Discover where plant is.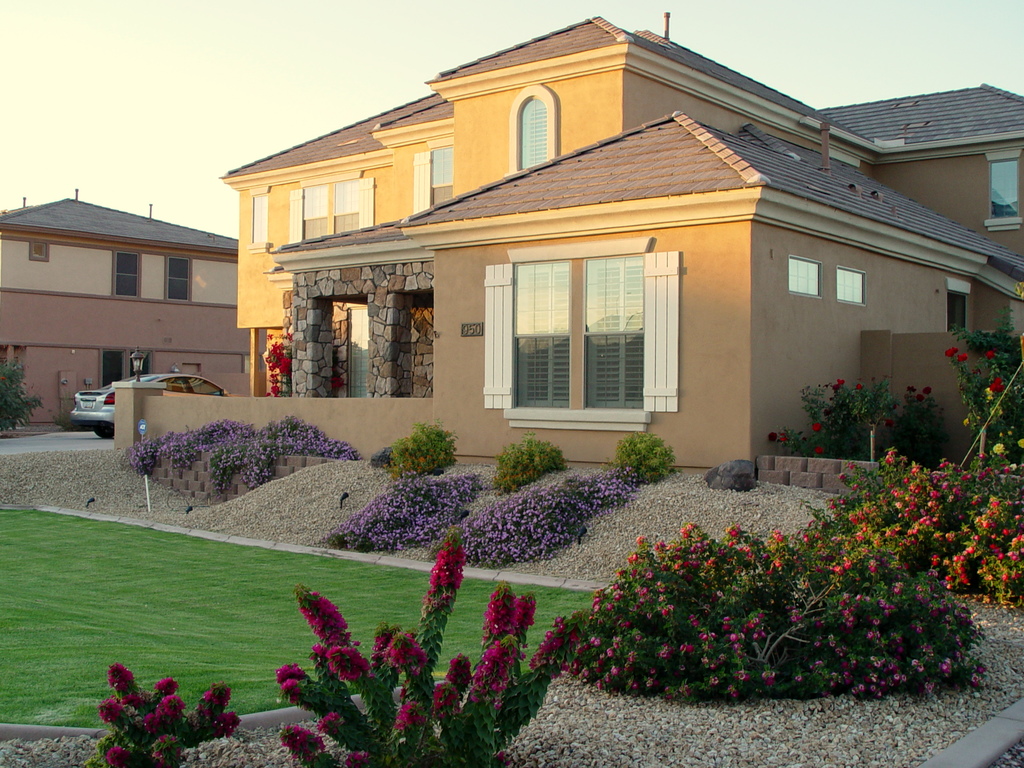
Discovered at x1=607 y1=431 x2=689 y2=485.
